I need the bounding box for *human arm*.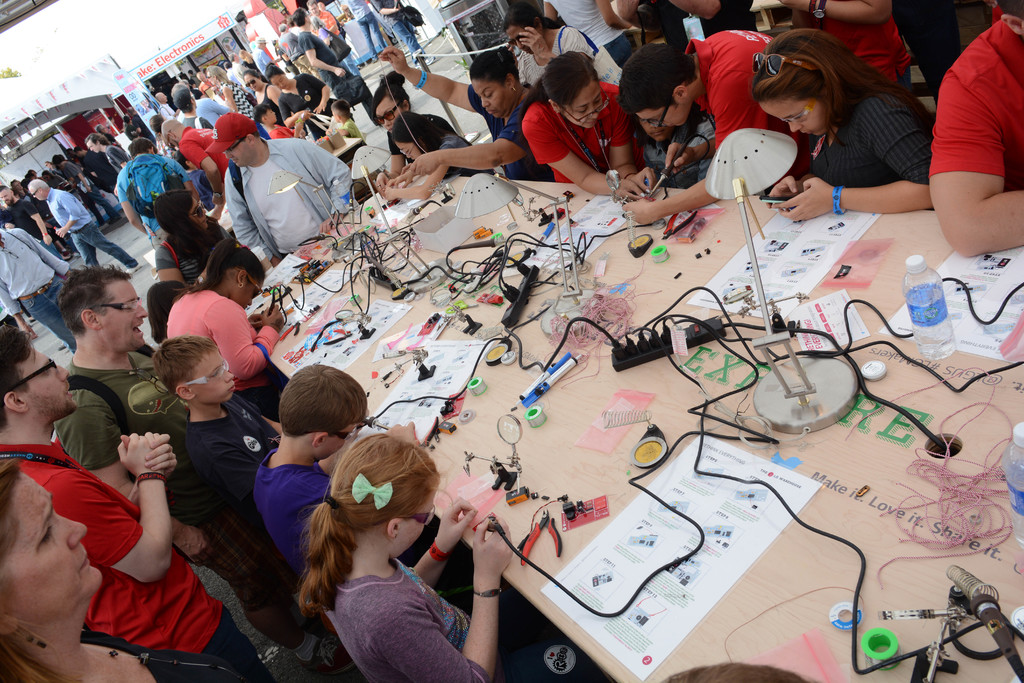
Here it is: region(409, 99, 530, 177).
